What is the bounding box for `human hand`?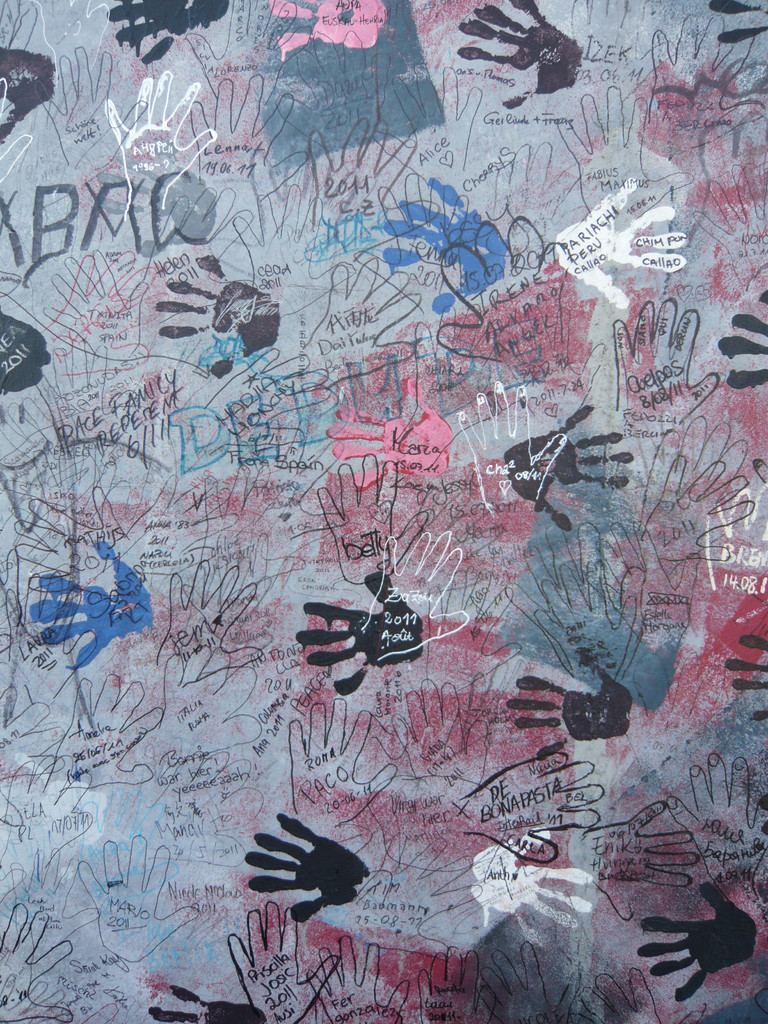
locate(305, 111, 439, 255).
